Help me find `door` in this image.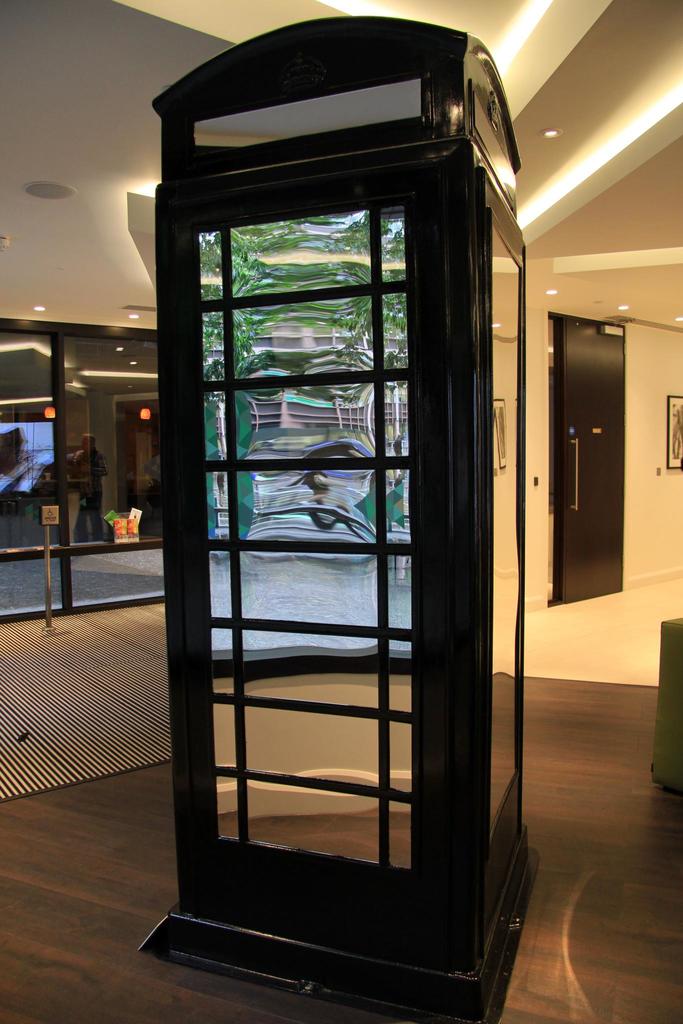
Found it: <region>118, 173, 502, 1000</region>.
